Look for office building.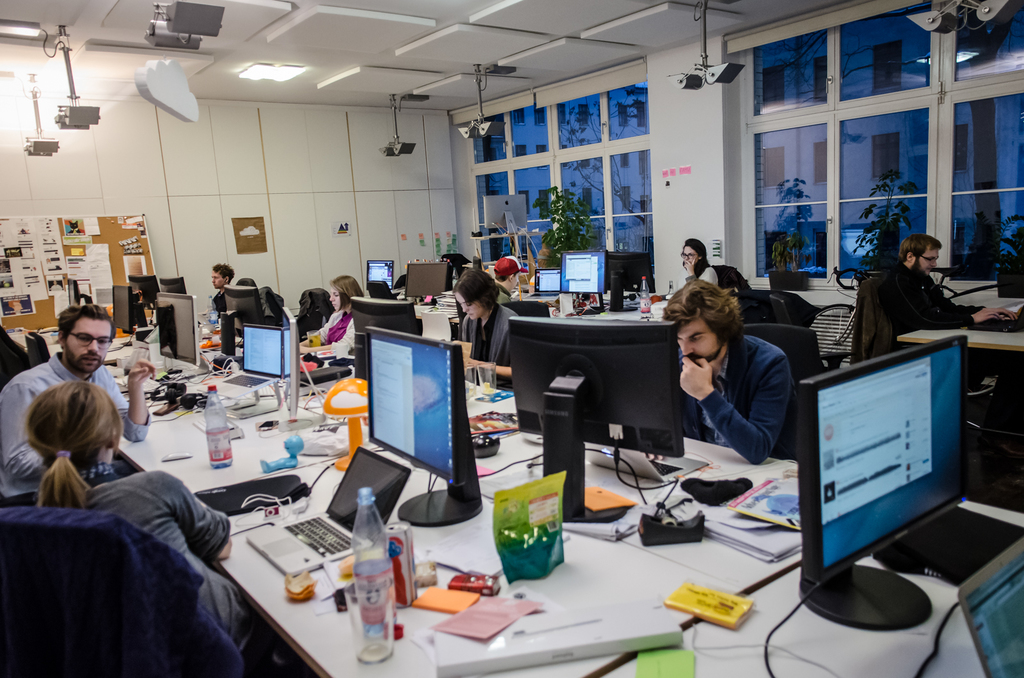
Found: [33,41,1023,676].
